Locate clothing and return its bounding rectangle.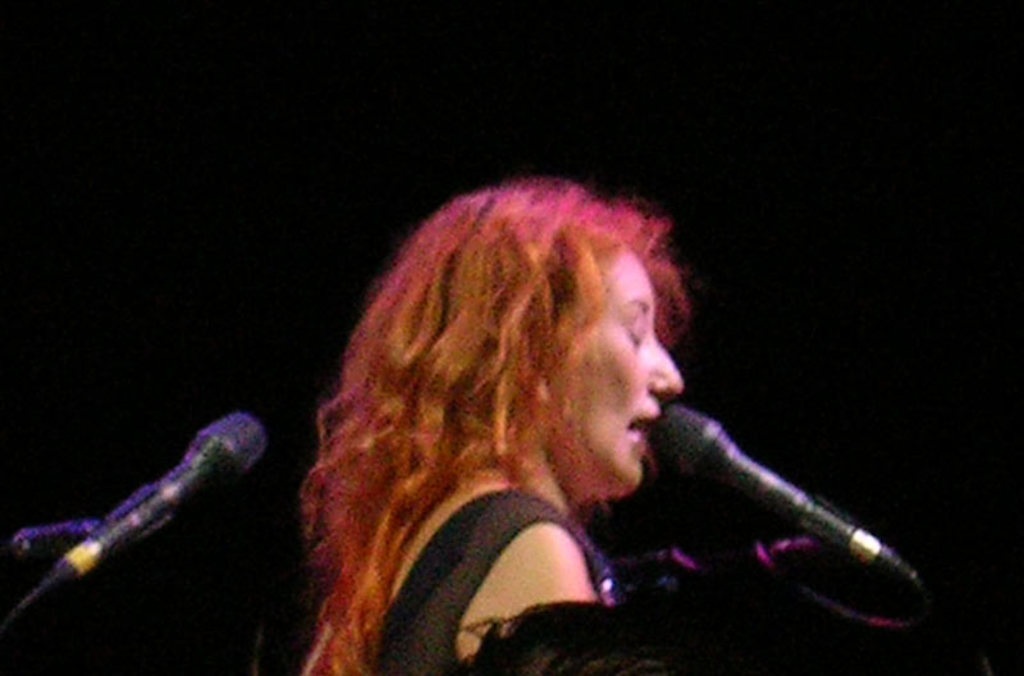
region(371, 490, 596, 675).
